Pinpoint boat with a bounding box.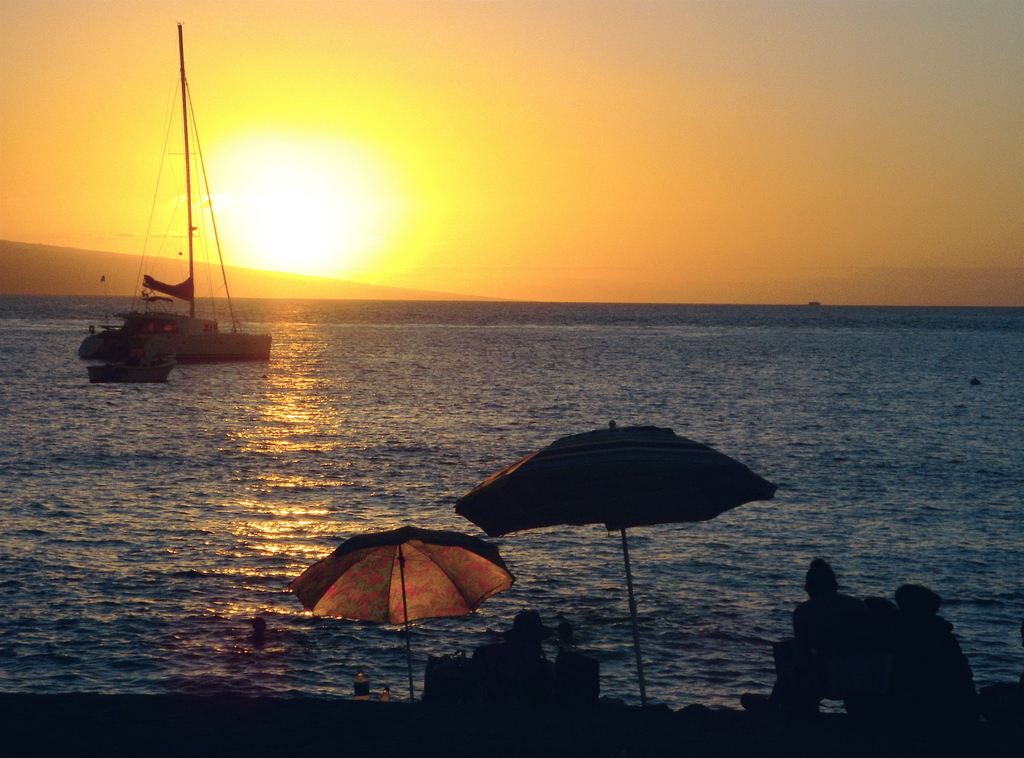
bbox(75, 49, 257, 394).
